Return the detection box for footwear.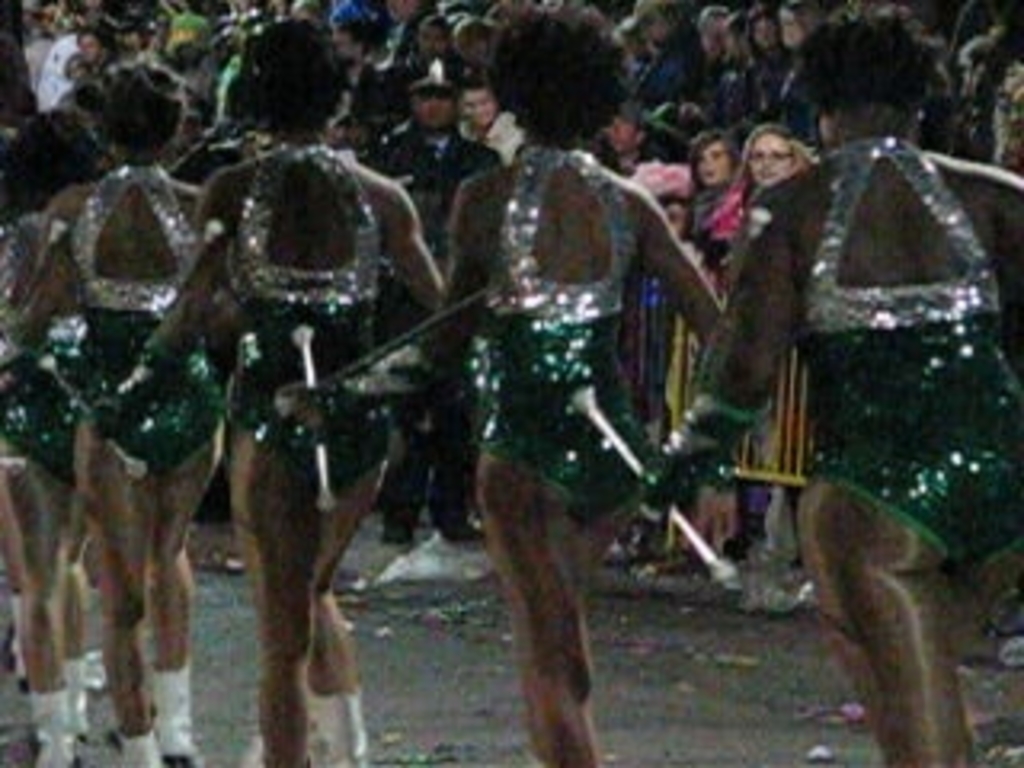
bbox(307, 688, 371, 765).
